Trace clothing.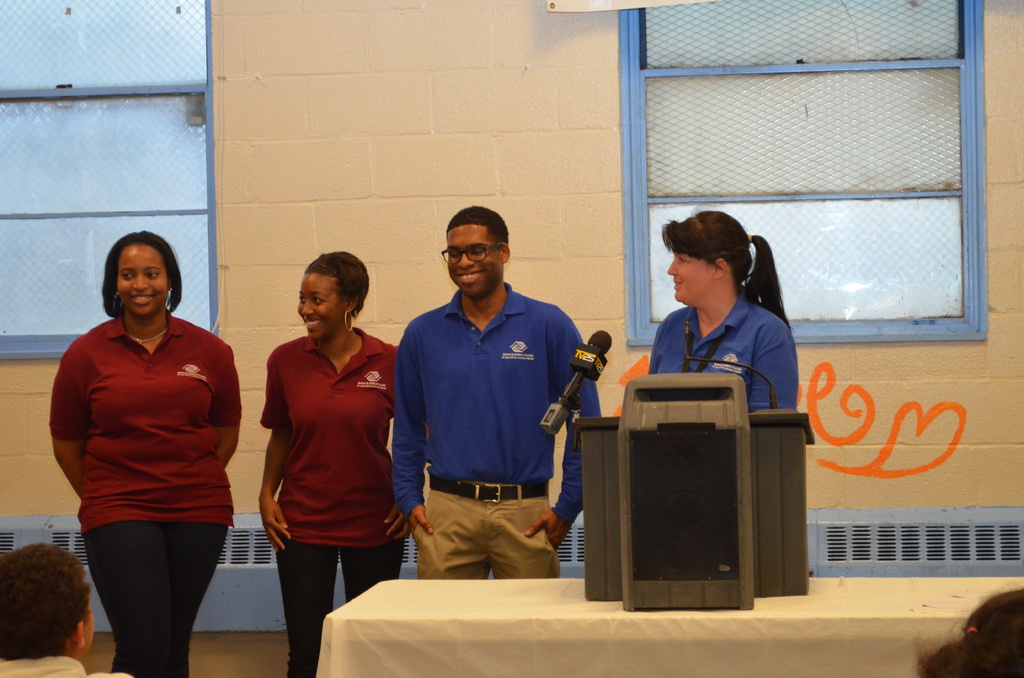
Traced to 650/298/797/403.
